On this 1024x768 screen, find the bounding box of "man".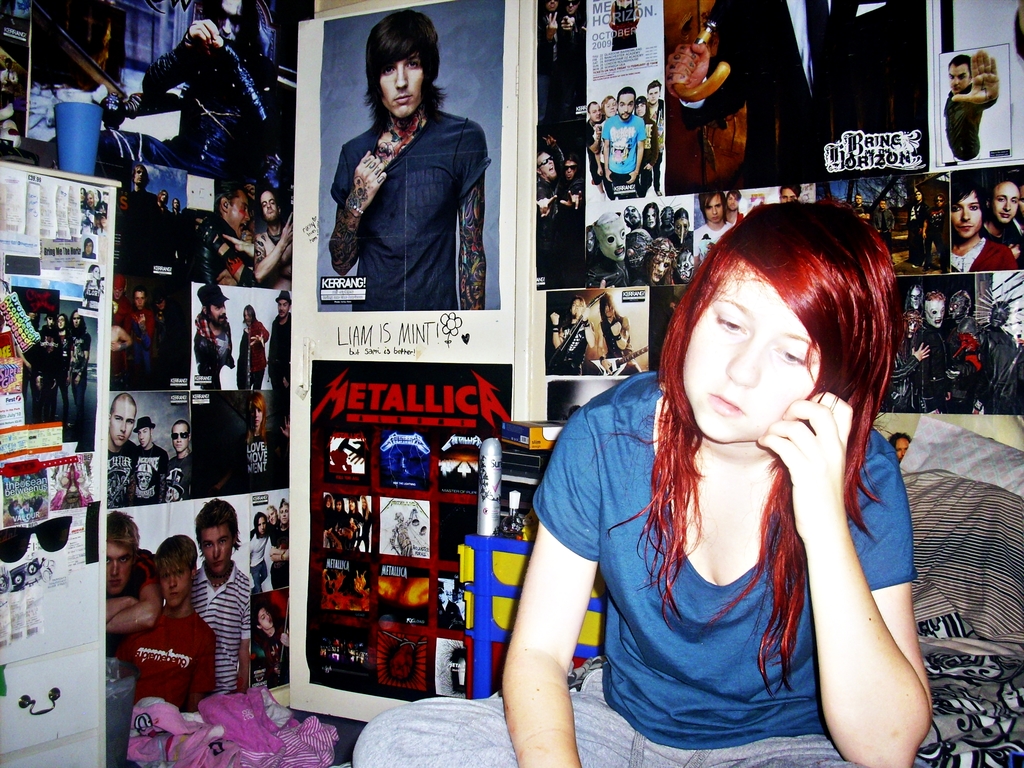
Bounding box: 919:193:955:273.
